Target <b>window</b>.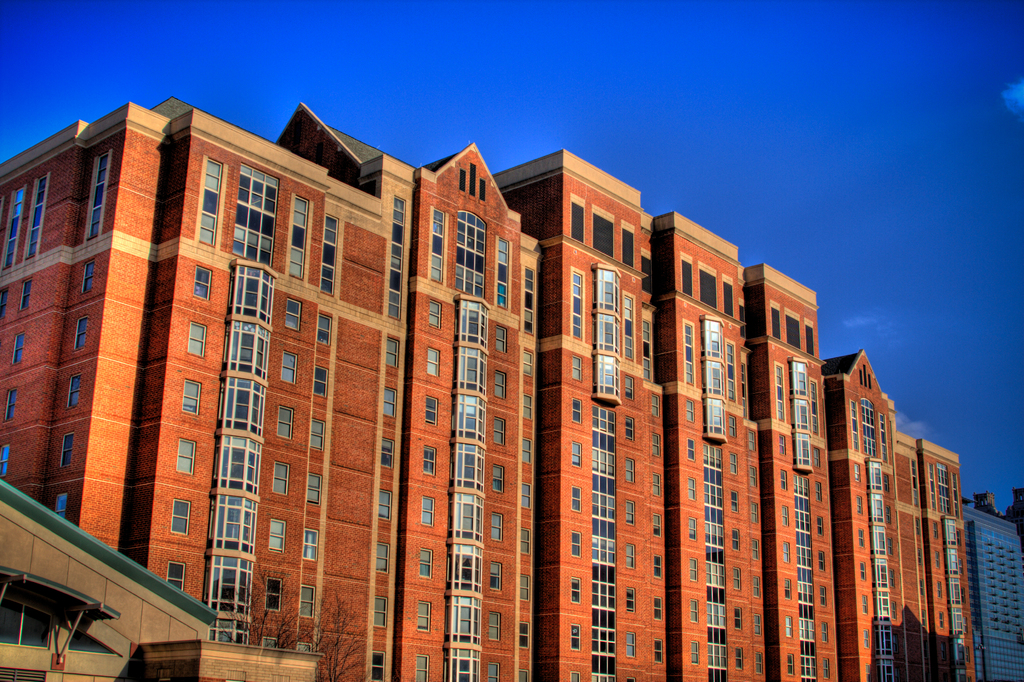
Target region: locate(388, 337, 396, 368).
